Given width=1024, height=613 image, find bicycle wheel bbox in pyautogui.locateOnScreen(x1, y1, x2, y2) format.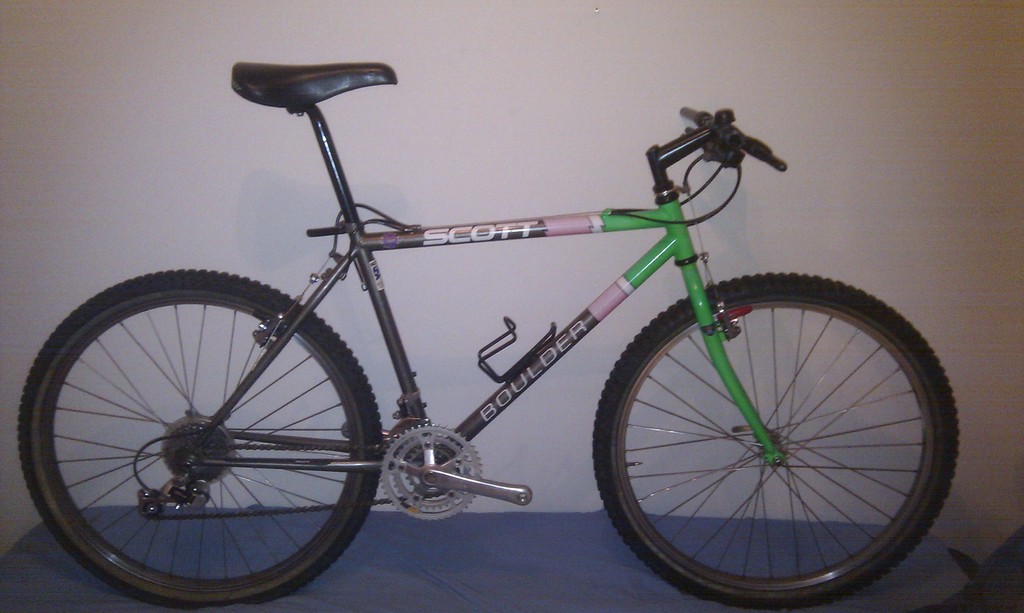
pyautogui.locateOnScreen(22, 287, 389, 605).
